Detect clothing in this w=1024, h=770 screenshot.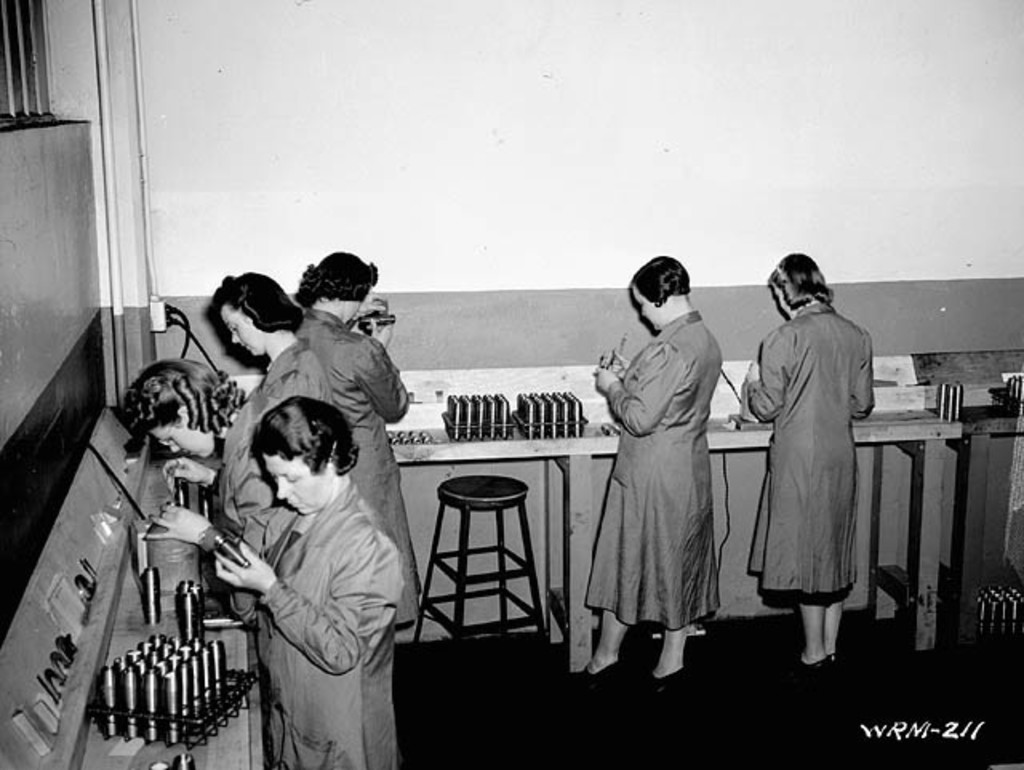
Detection: bbox=(742, 280, 883, 629).
